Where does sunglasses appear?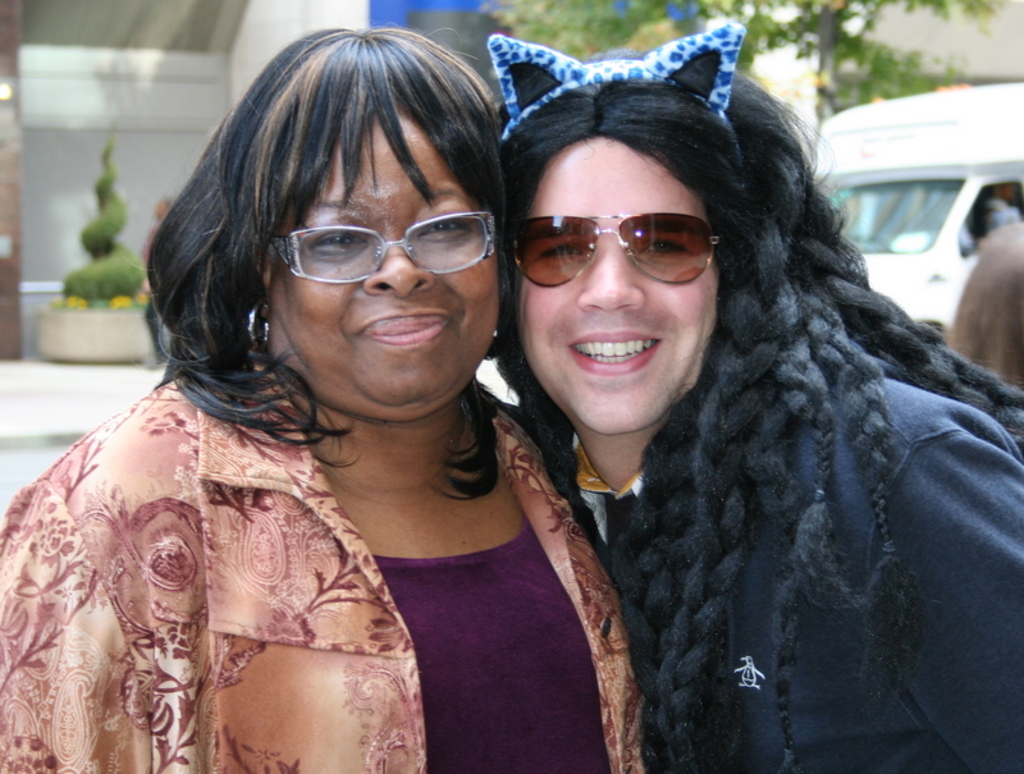
Appears at bbox=[507, 209, 721, 289].
